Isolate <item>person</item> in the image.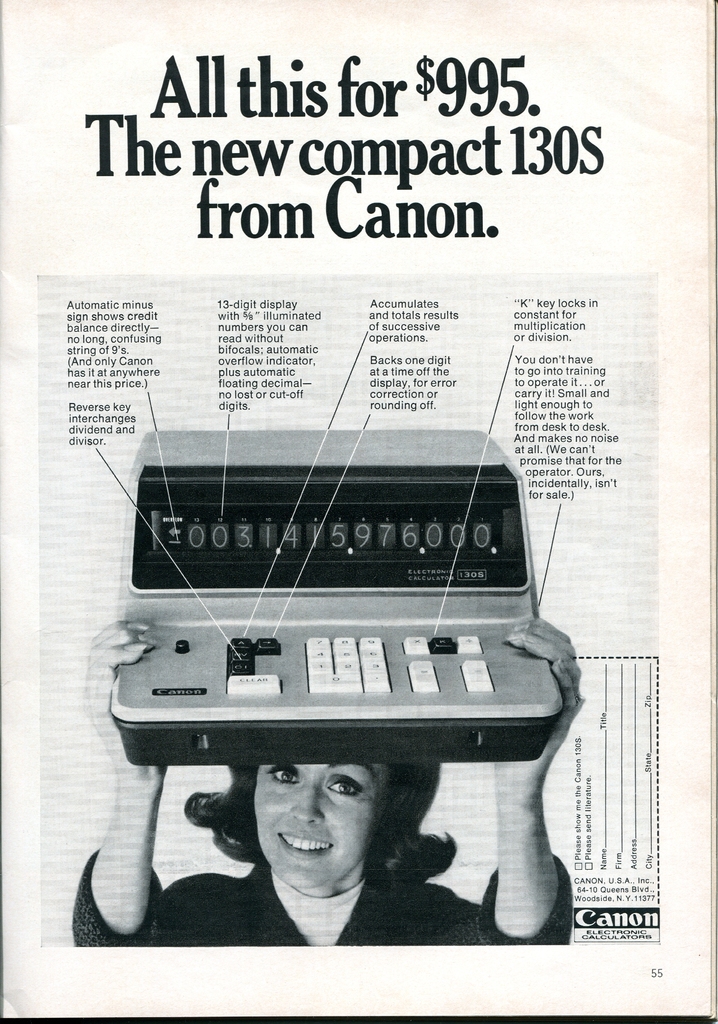
Isolated region: 72 622 578 948.
